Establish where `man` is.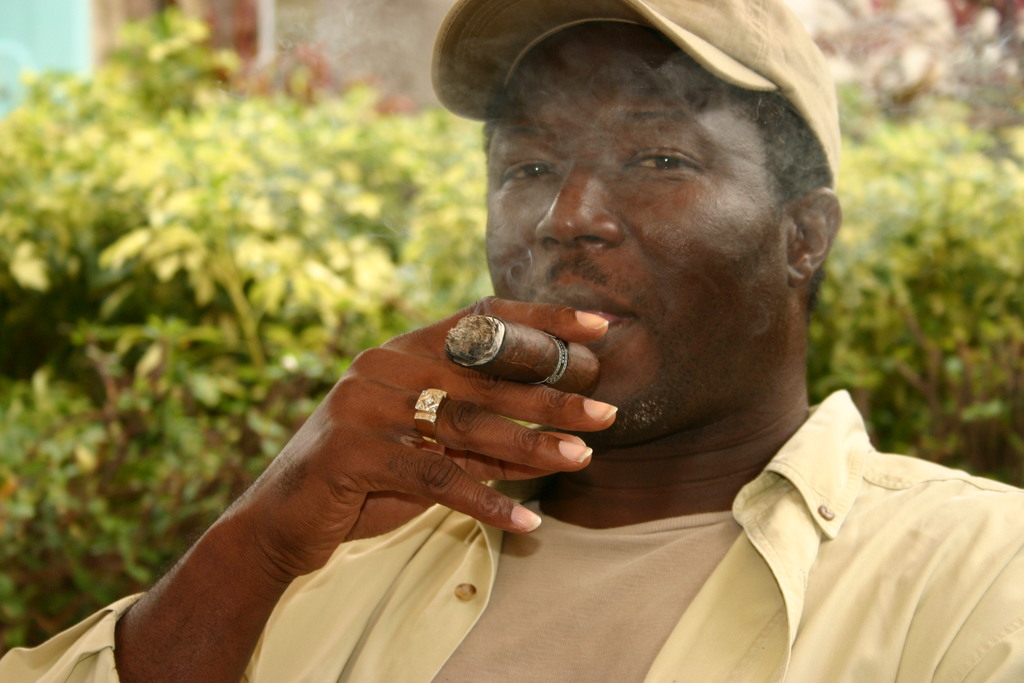
Established at {"x1": 0, "y1": 0, "x2": 1023, "y2": 682}.
